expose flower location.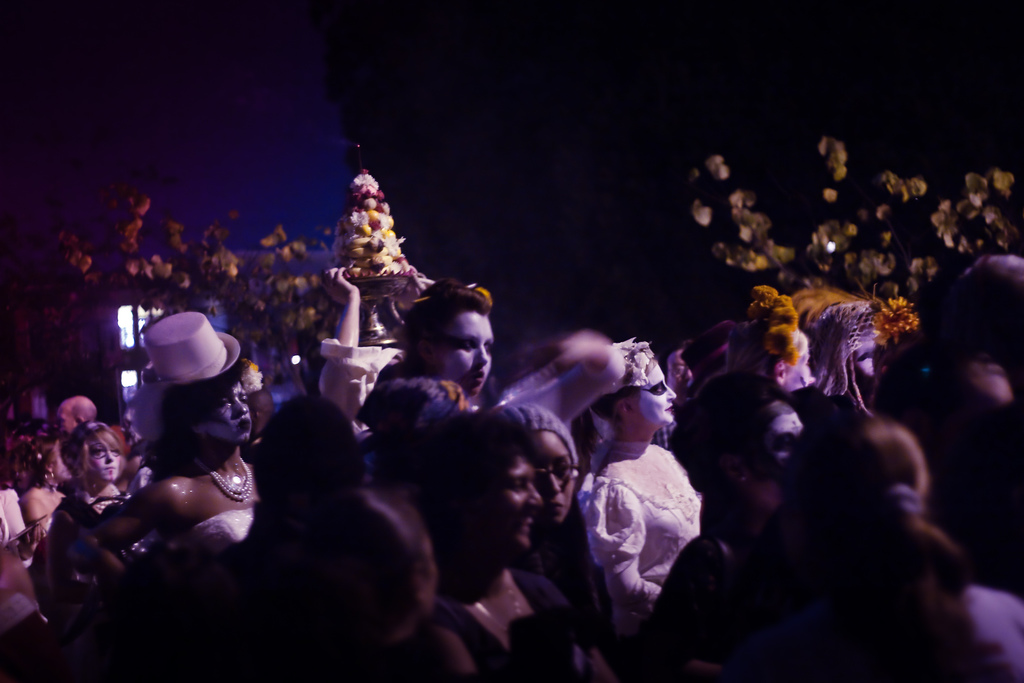
Exposed at [x1=243, y1=359, x2=264, y2=393].
